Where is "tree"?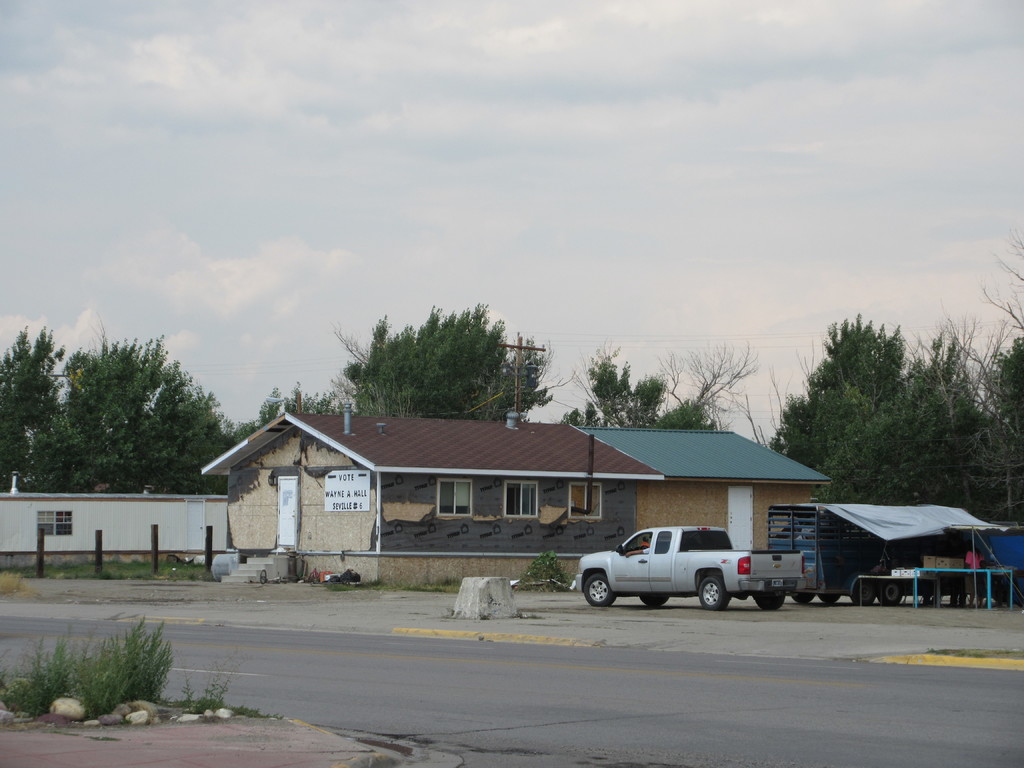
{"left": 257, "top": 378, "right": 337, "bottom": 424}.
